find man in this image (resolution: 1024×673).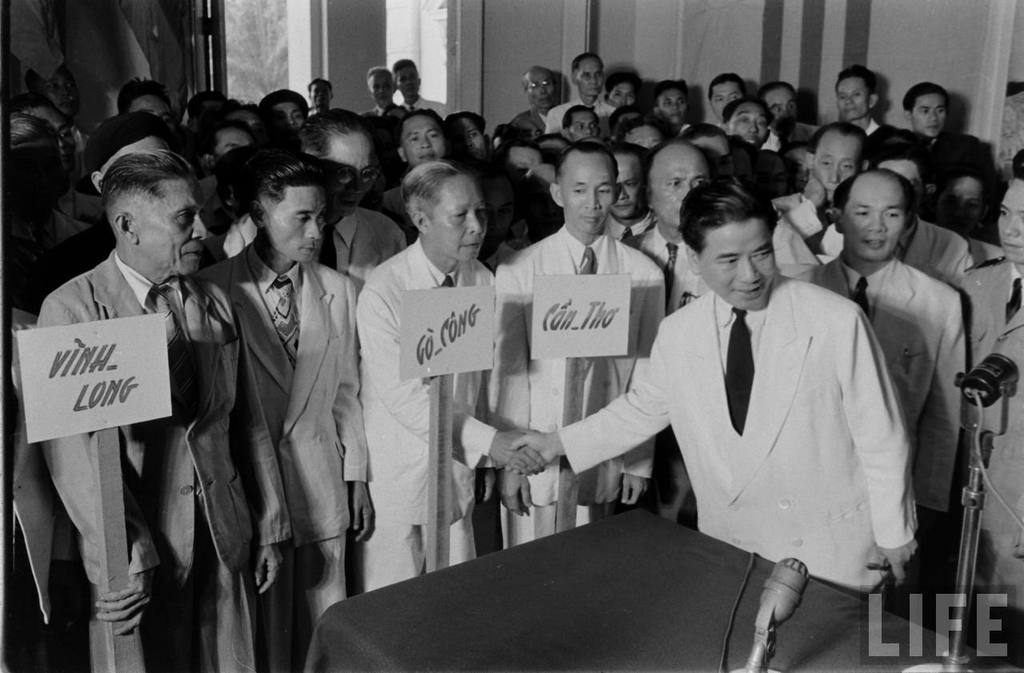
203 150 372 669.
